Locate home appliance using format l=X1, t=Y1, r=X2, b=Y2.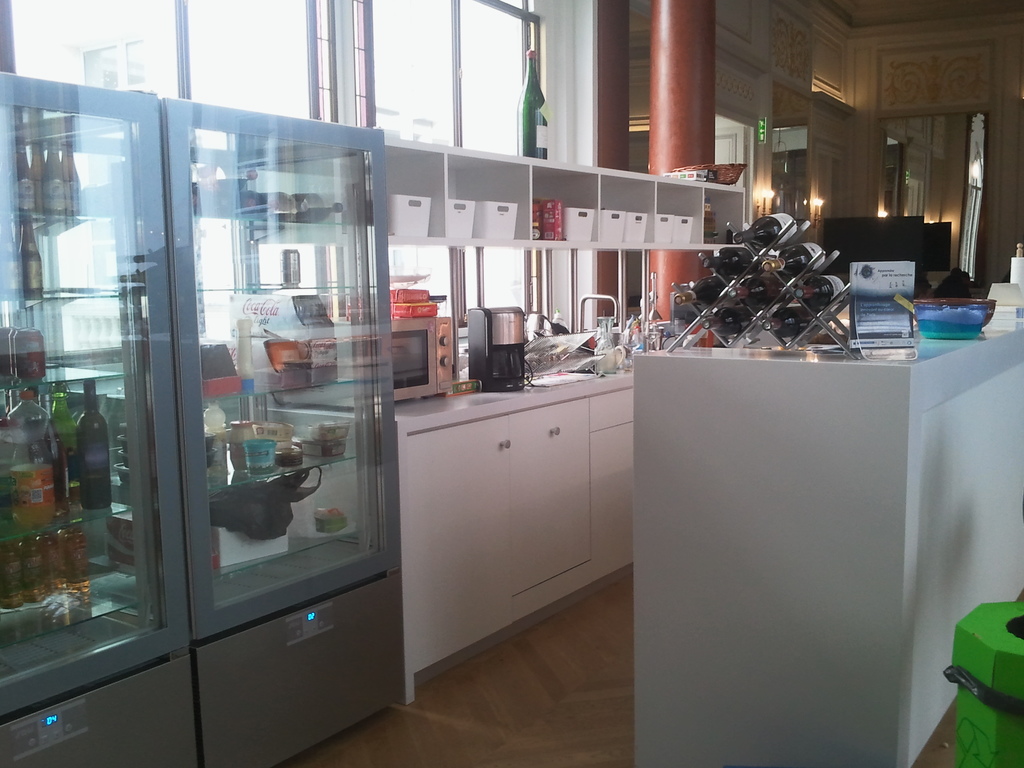
l=276, t=314, r=460, b=405.
